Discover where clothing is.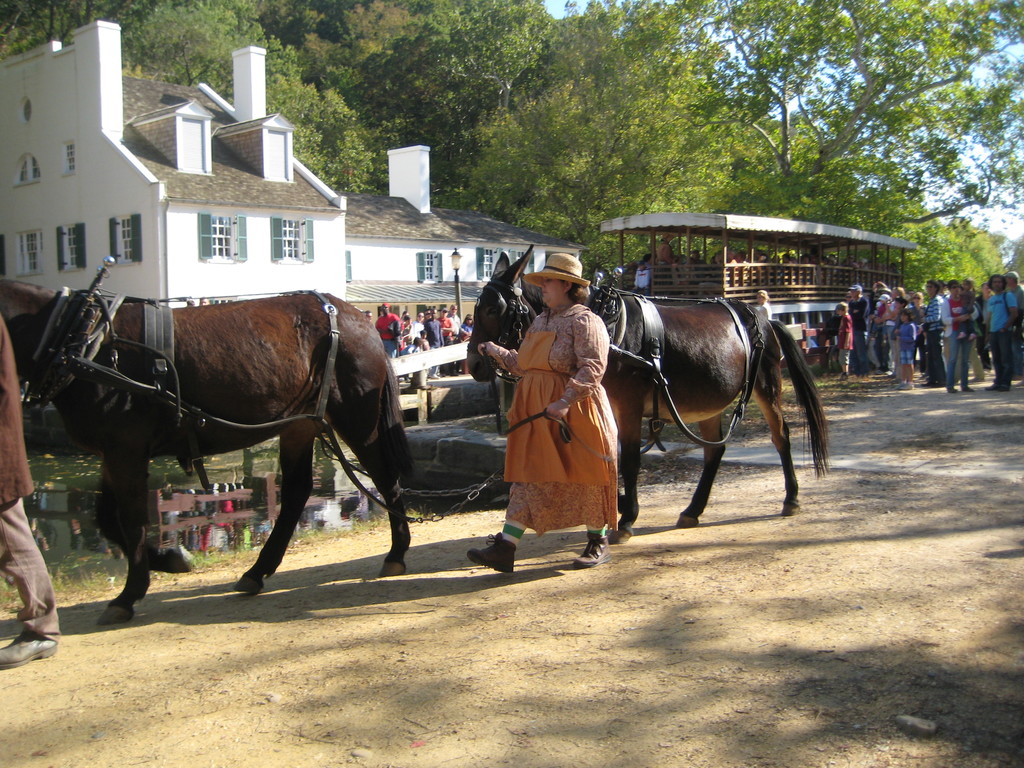
Discovered at [x1=934, y1=287, x2=976, y2=390].
